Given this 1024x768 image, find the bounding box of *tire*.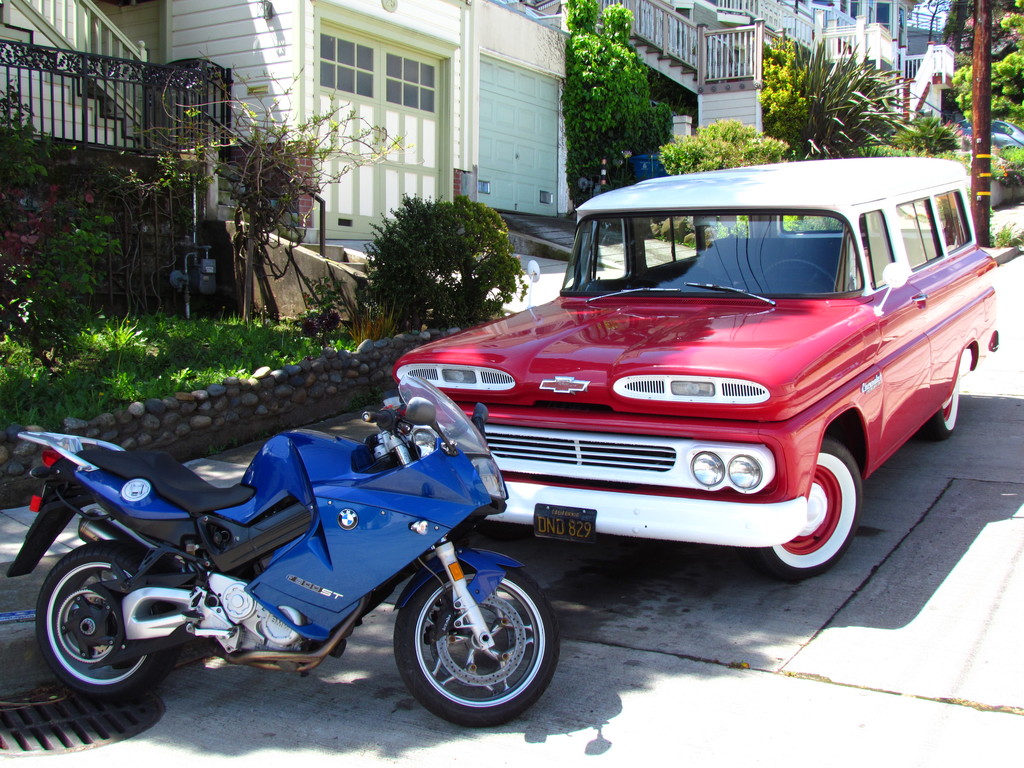
pyautogui.locateOnScreen(382, 548, 552, 732).
